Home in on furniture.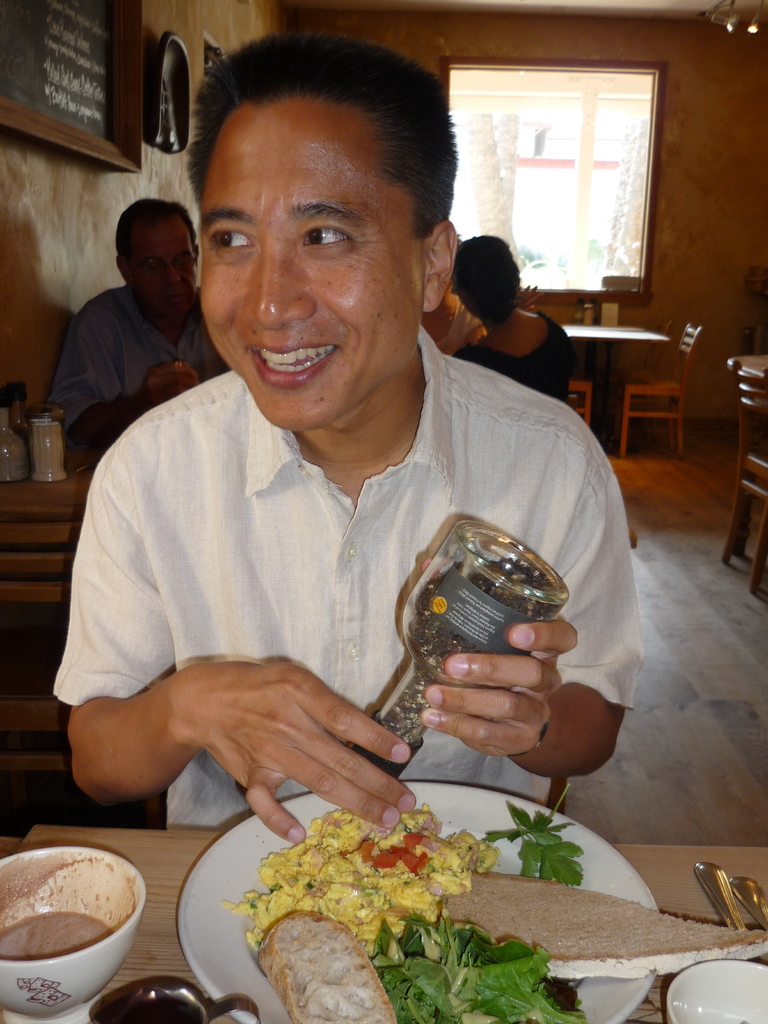
Homed in at Rect(721, 358, 767, 591).
